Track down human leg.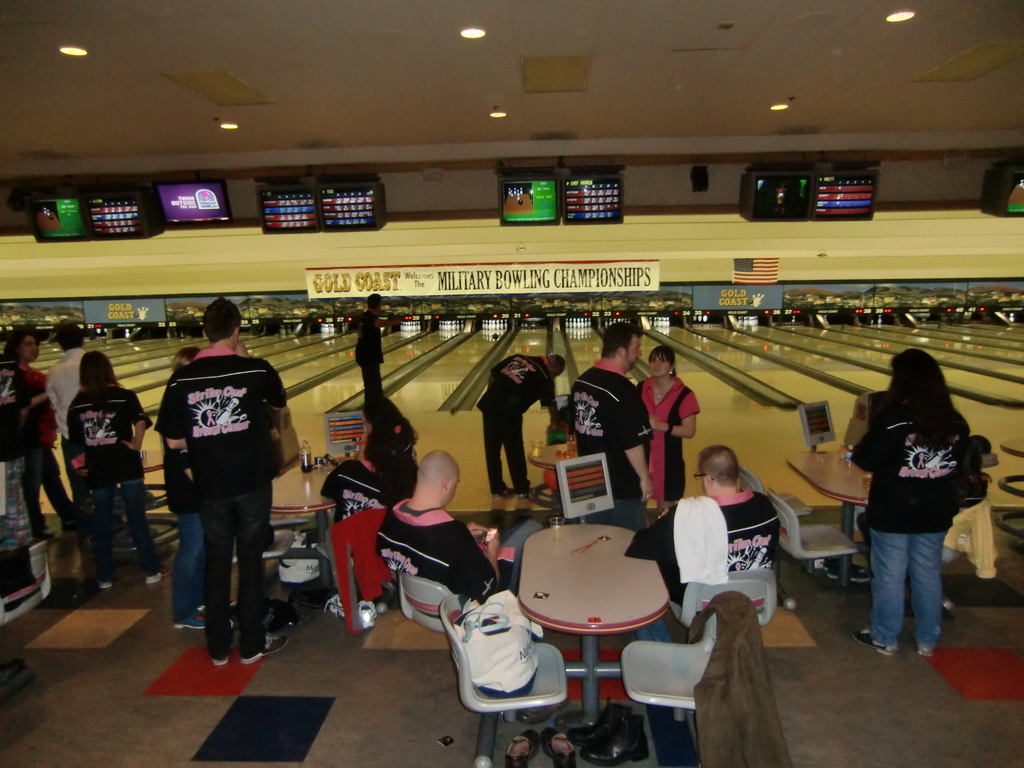
Tracked to pyautogui.locateOnScreen(502, 412, 520, 488).
